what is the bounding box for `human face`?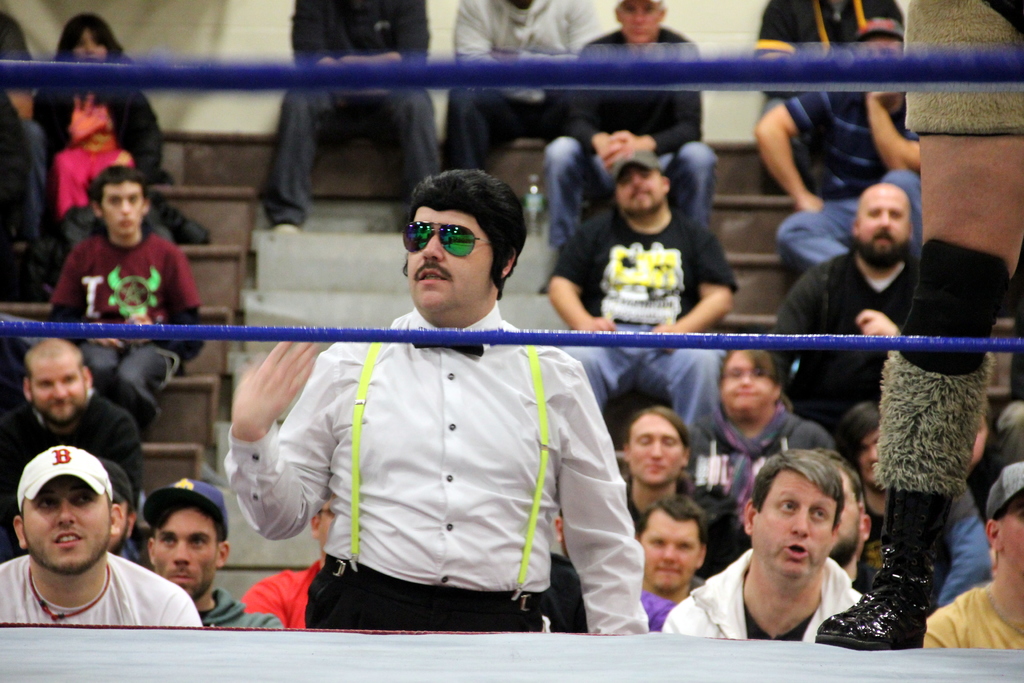
BBox(29, 363, 84, 418).
